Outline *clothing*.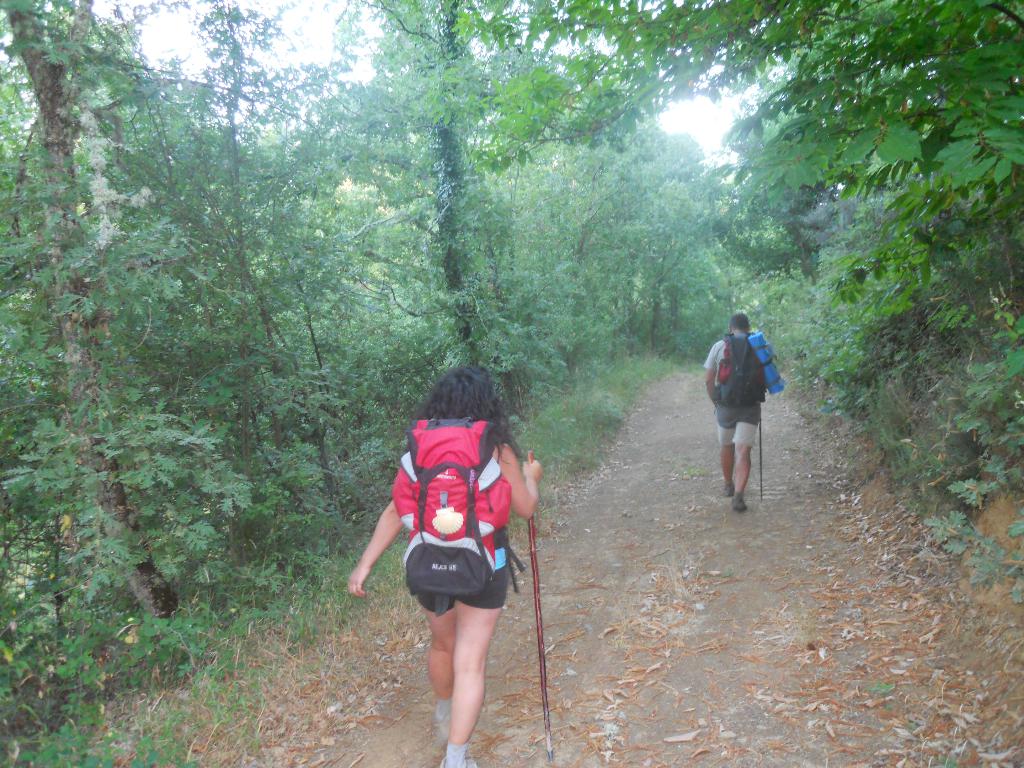
Outline: Rect(392, 413, 522, 622).
